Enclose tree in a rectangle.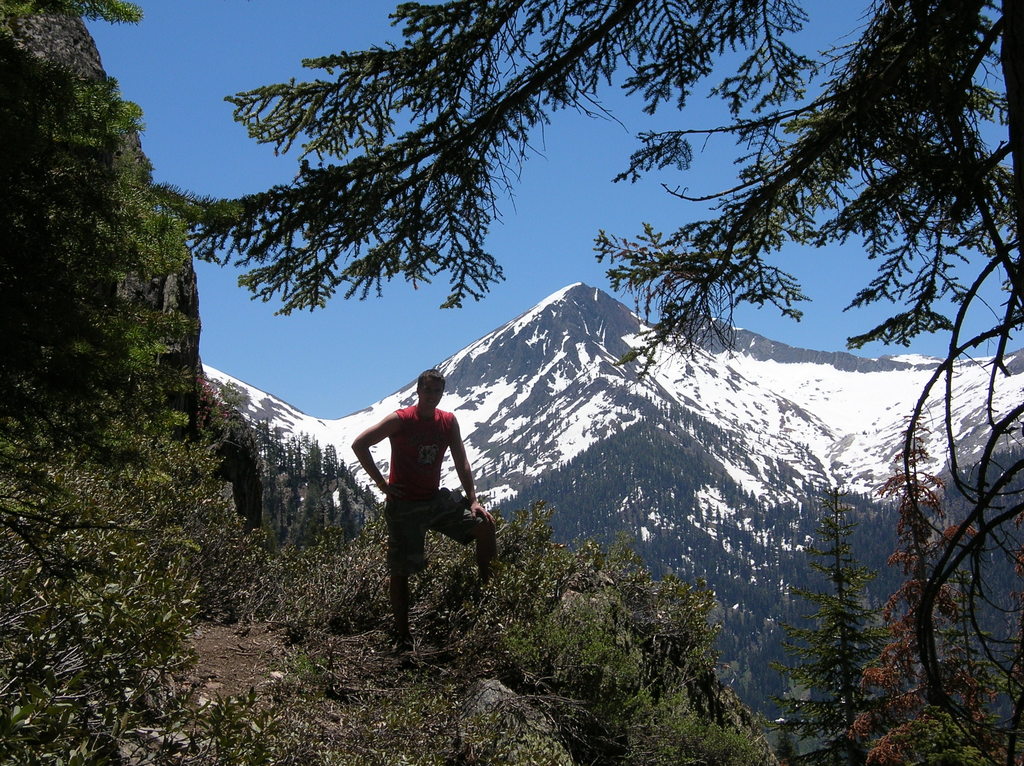
[left=858, top=436, right=1023, bottom=765].
